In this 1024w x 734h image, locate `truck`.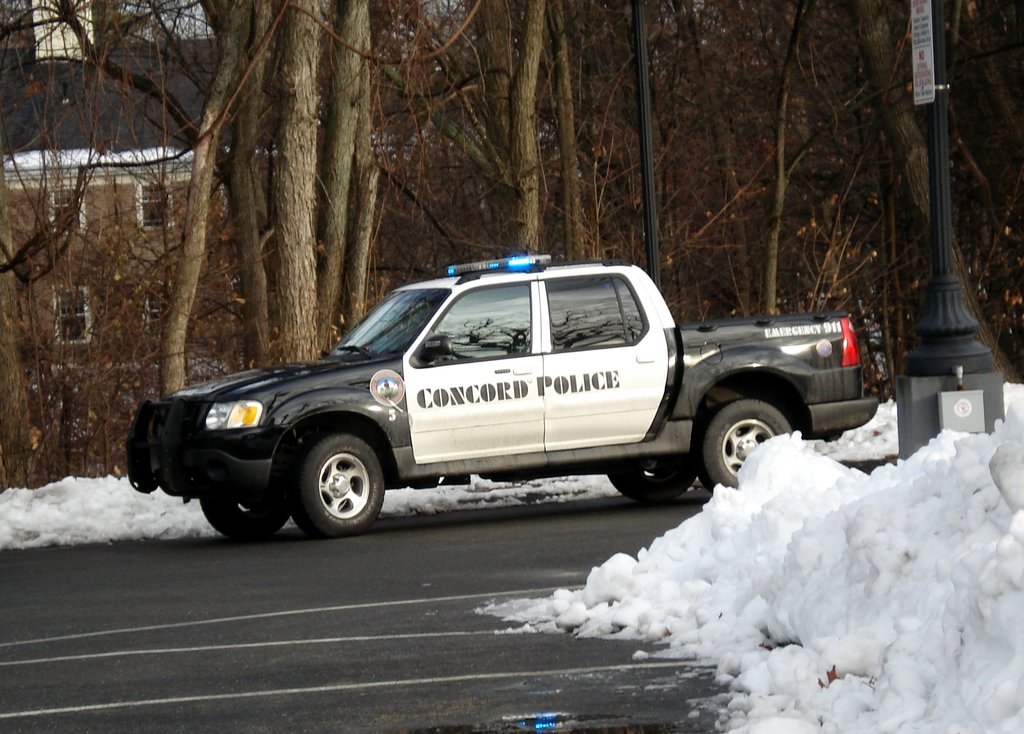
Bounding box: 92:260:892:548.
